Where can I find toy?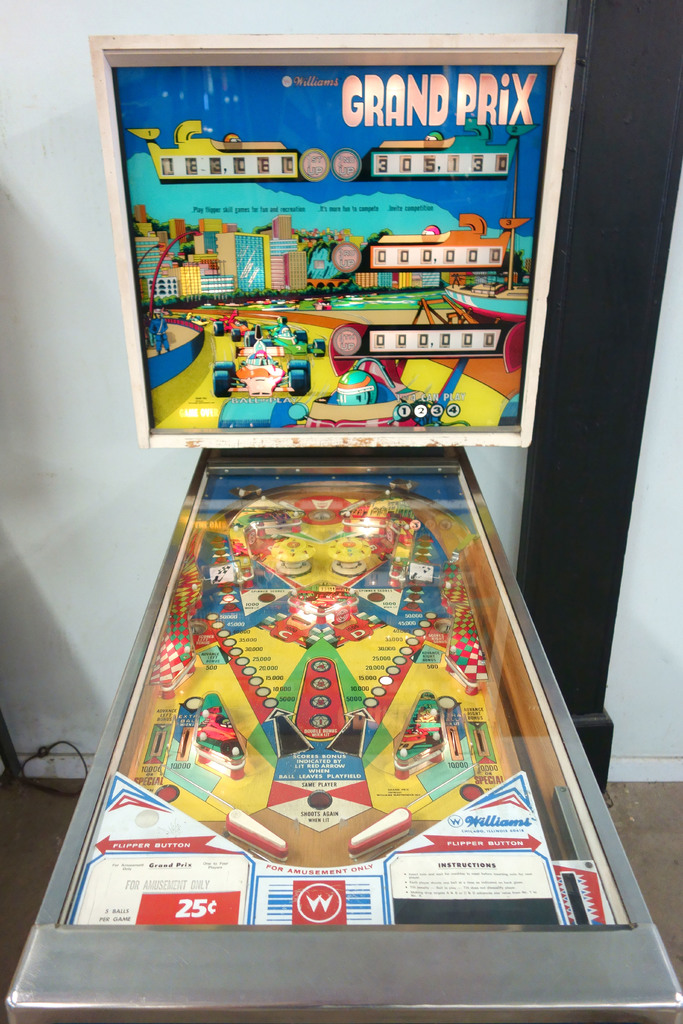
You can find it at bbox(300, 387, 404, 428).
